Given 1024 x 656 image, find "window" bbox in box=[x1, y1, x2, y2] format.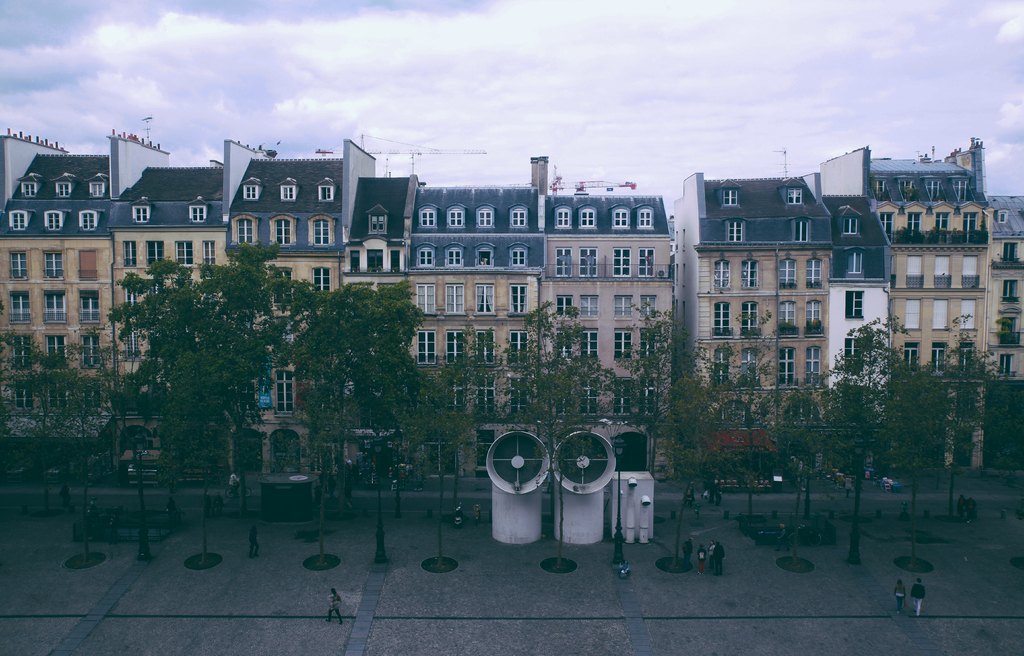
box=[929, 179, 944, 201].
